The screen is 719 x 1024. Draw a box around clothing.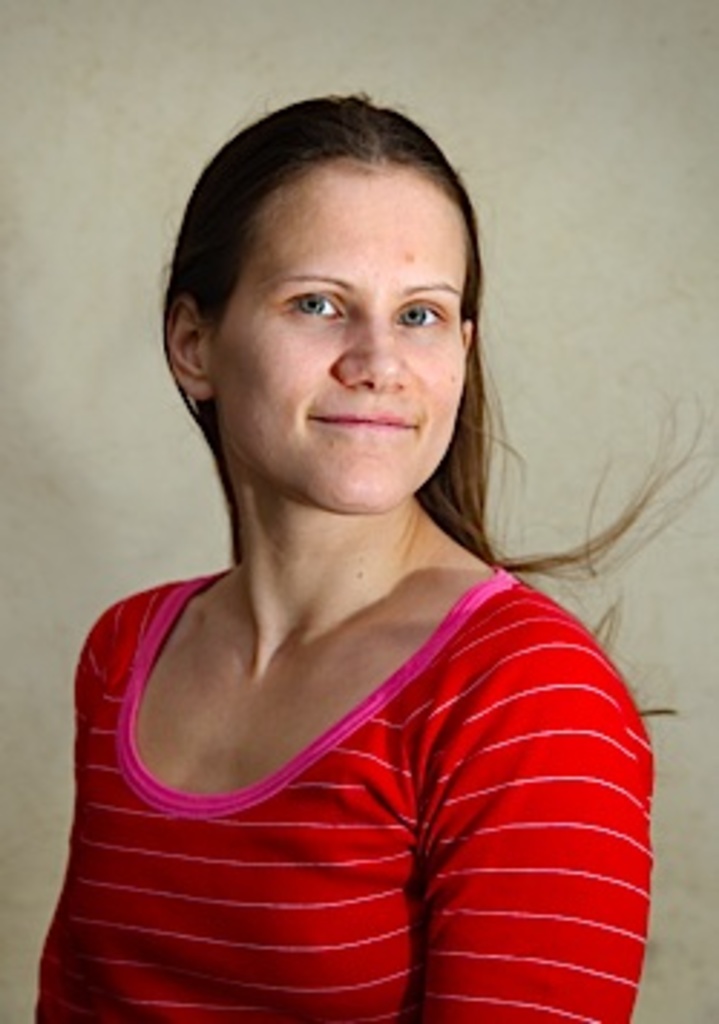
[left=43, top=561, right=621, bottom=1004].
